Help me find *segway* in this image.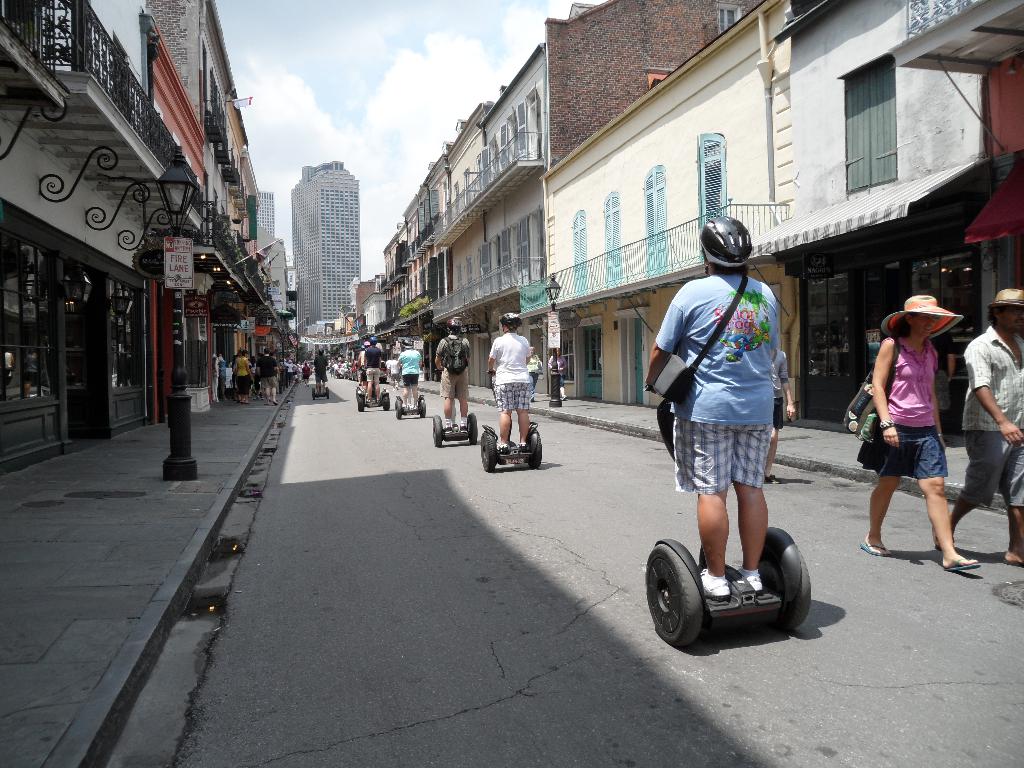
Found it: pyautogui.locateOnScreen(396, 399, 429, 420).
